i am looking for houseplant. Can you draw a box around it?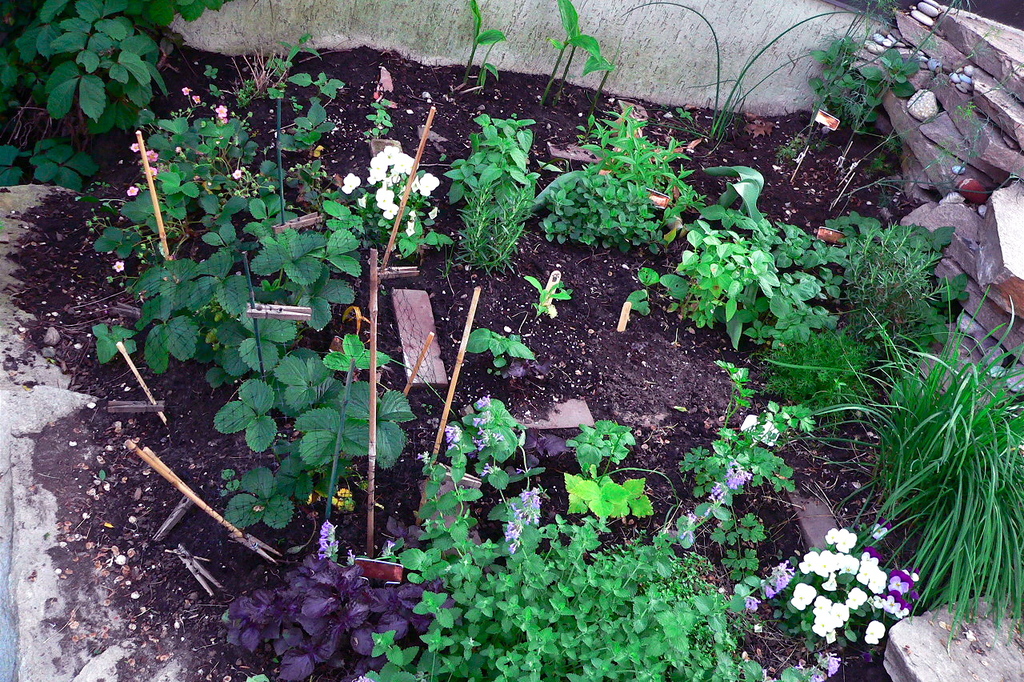
Sure, the bounding box is (458,323,530,376).
